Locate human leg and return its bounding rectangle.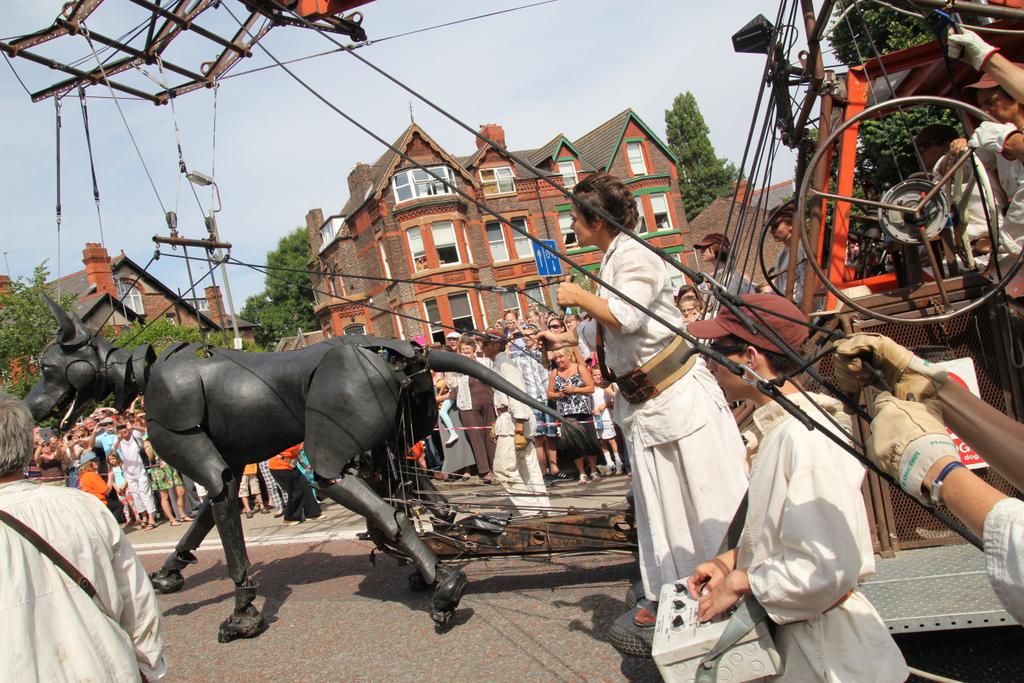
(left=297, top=466, right=320, bottom=517).
